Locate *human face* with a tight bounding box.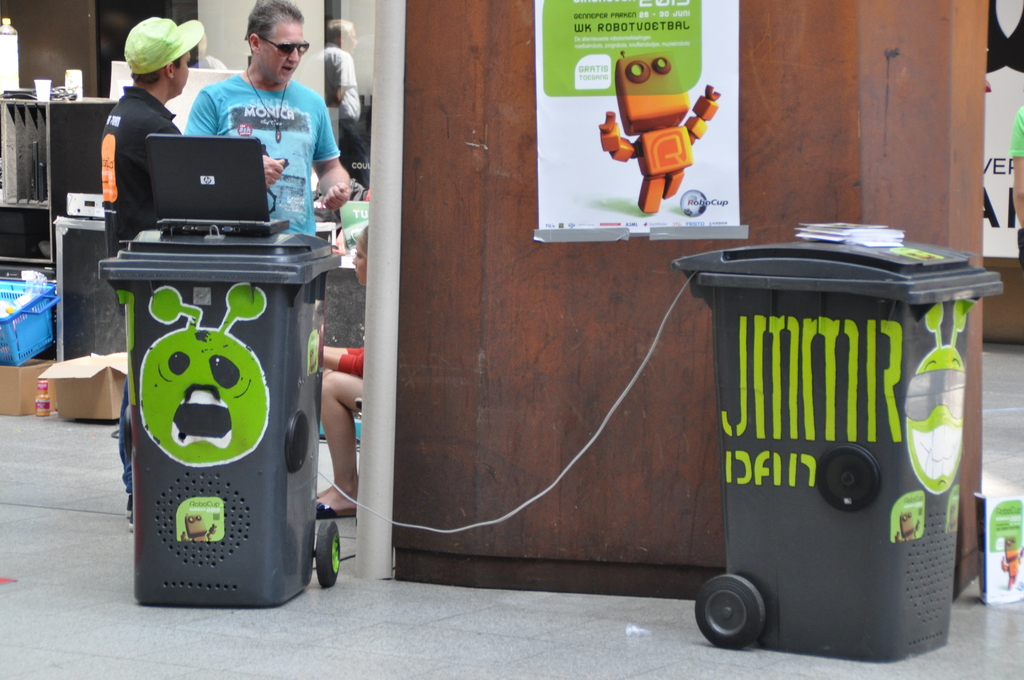
bbox(172, 48, 193, 93).
